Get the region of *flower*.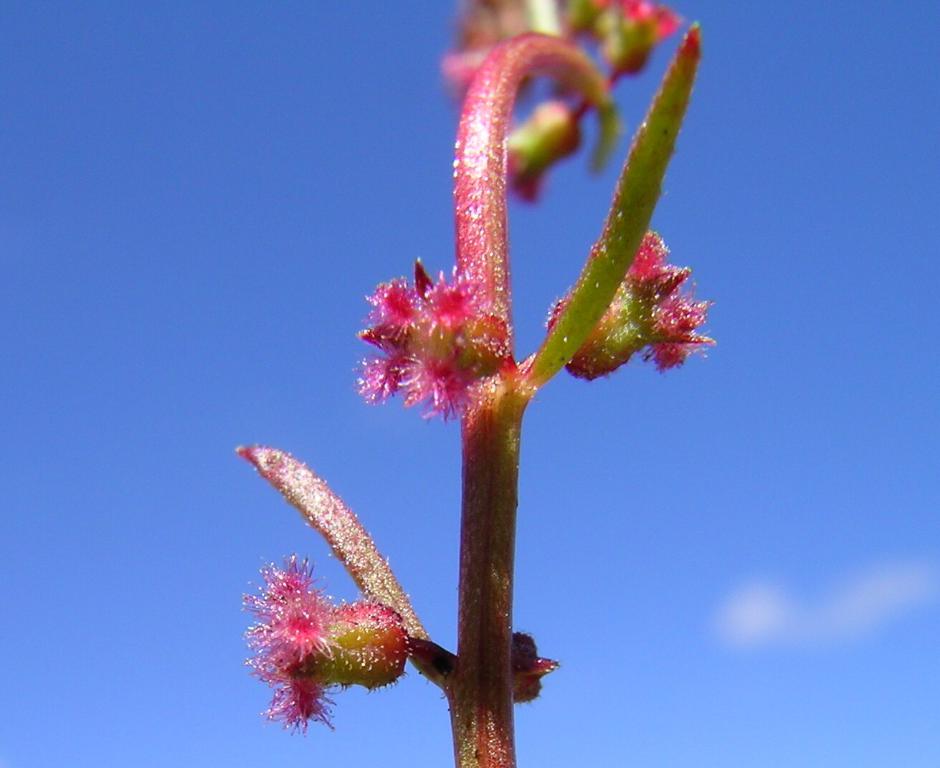
l=546, t=227, r=720, b=387.
